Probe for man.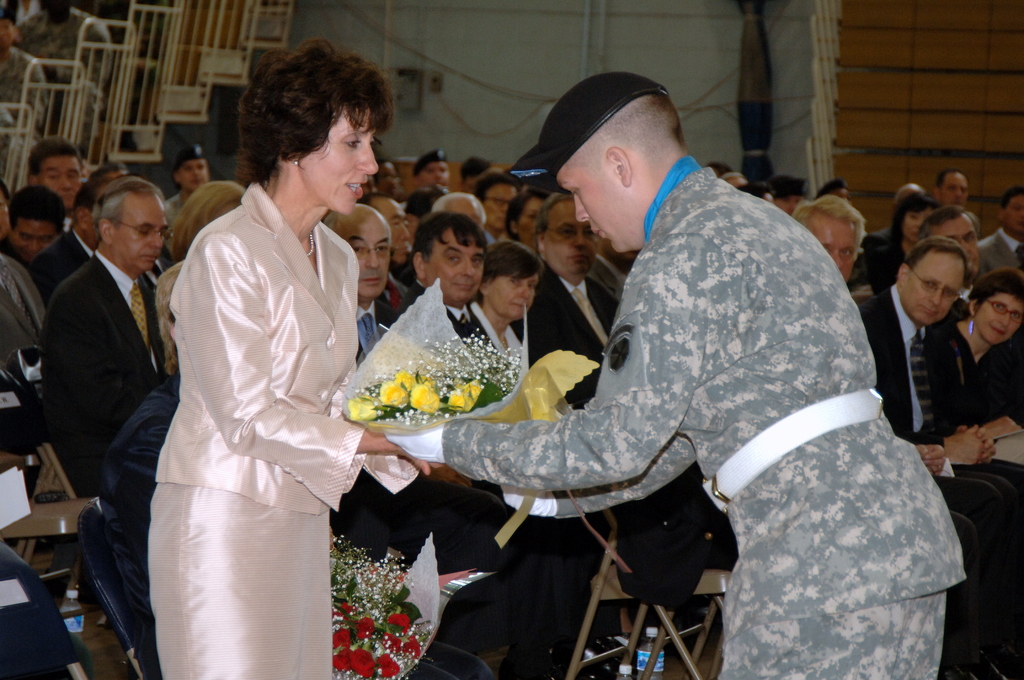
Probe result: left=14, top=156, right=192, bottom=594.
